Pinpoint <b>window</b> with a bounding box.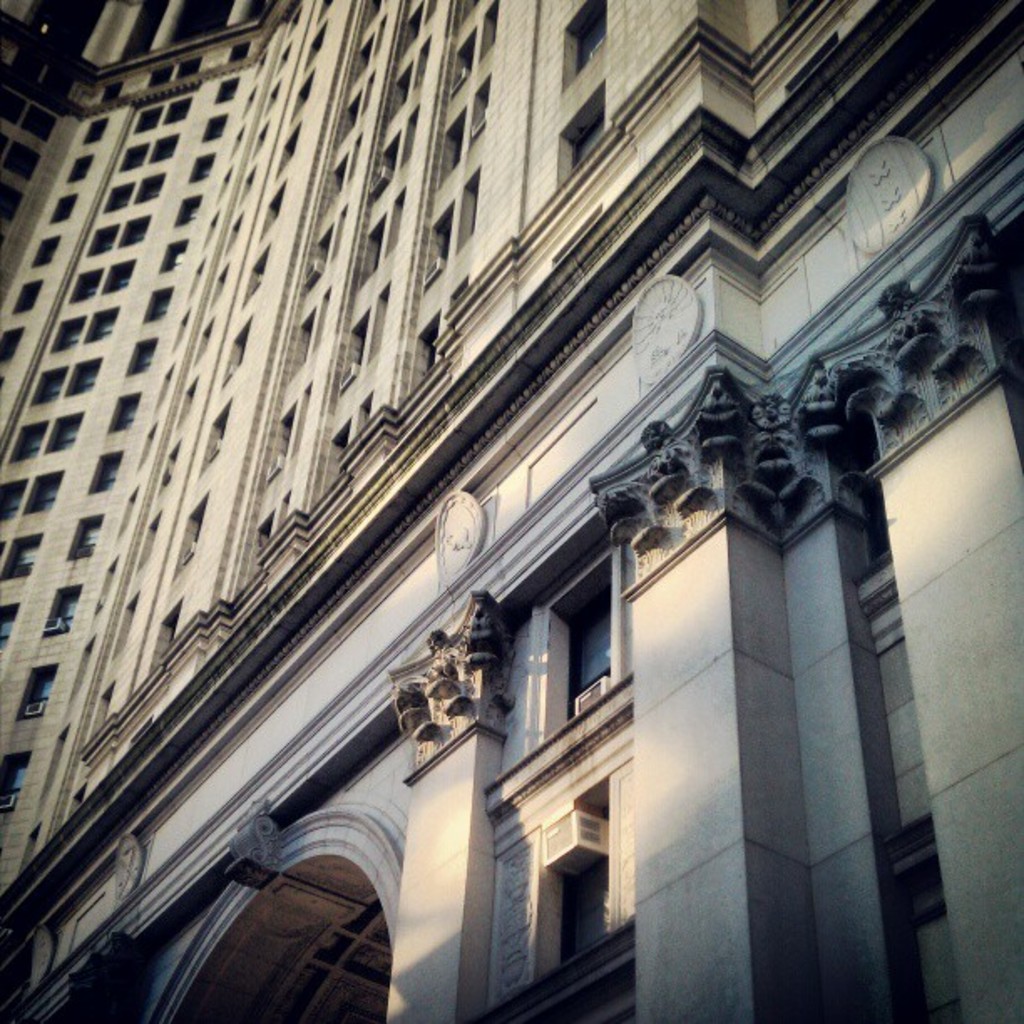
pyautogui.locateOnScreen(392, 67, 415, 119).
